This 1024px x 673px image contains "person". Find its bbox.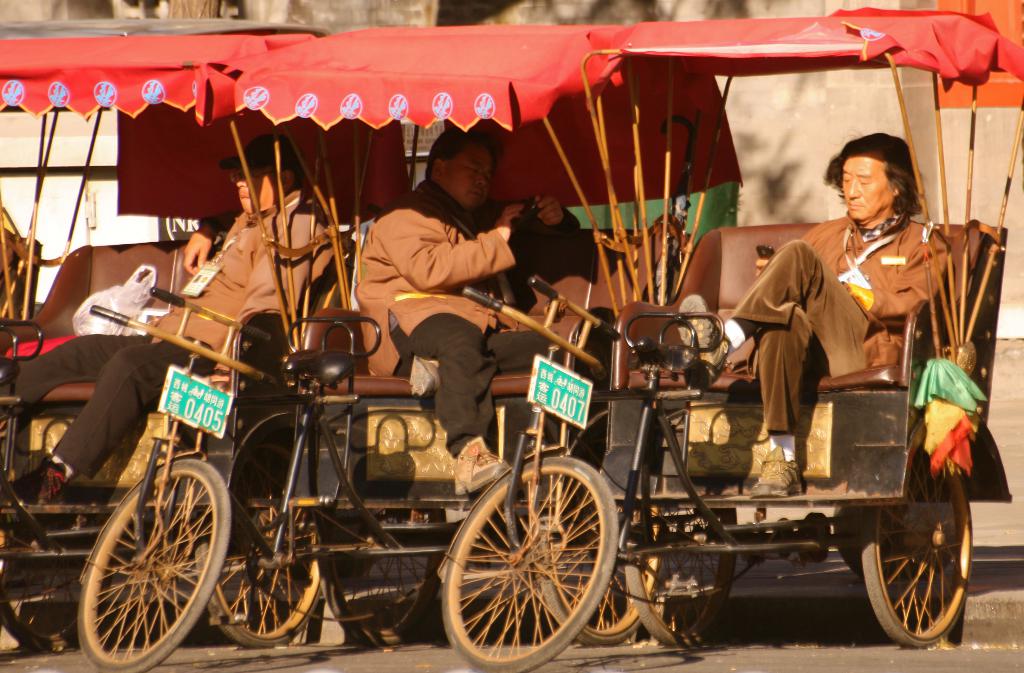
detection(359, 127, 602, 499).
